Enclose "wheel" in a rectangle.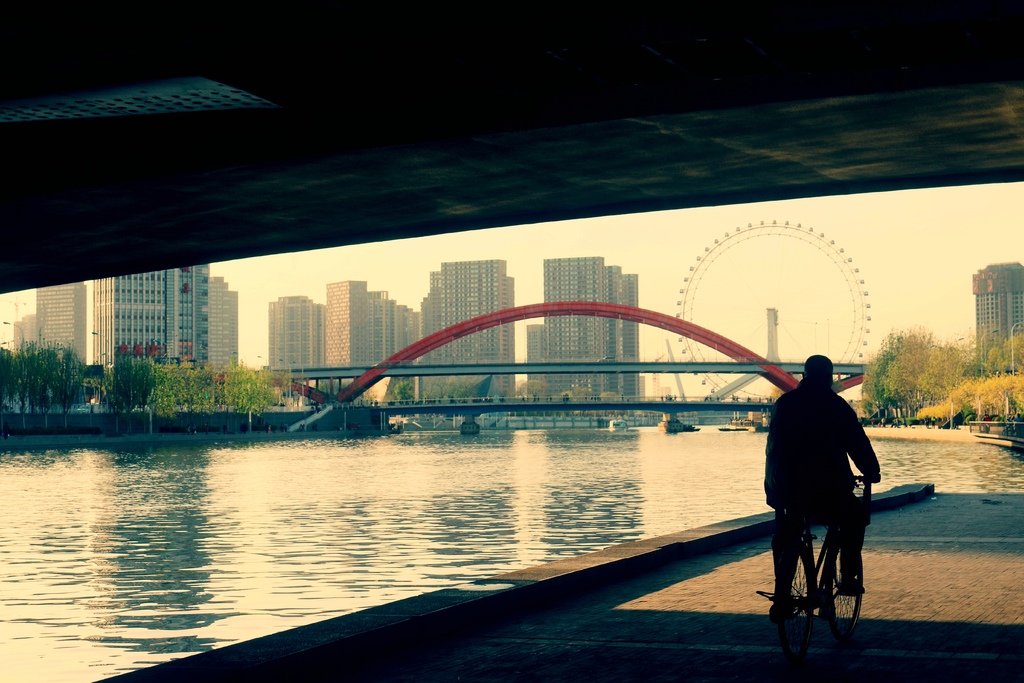
{"x1": 829, "y1": 540, "x2": 868, "y2": 639}.
